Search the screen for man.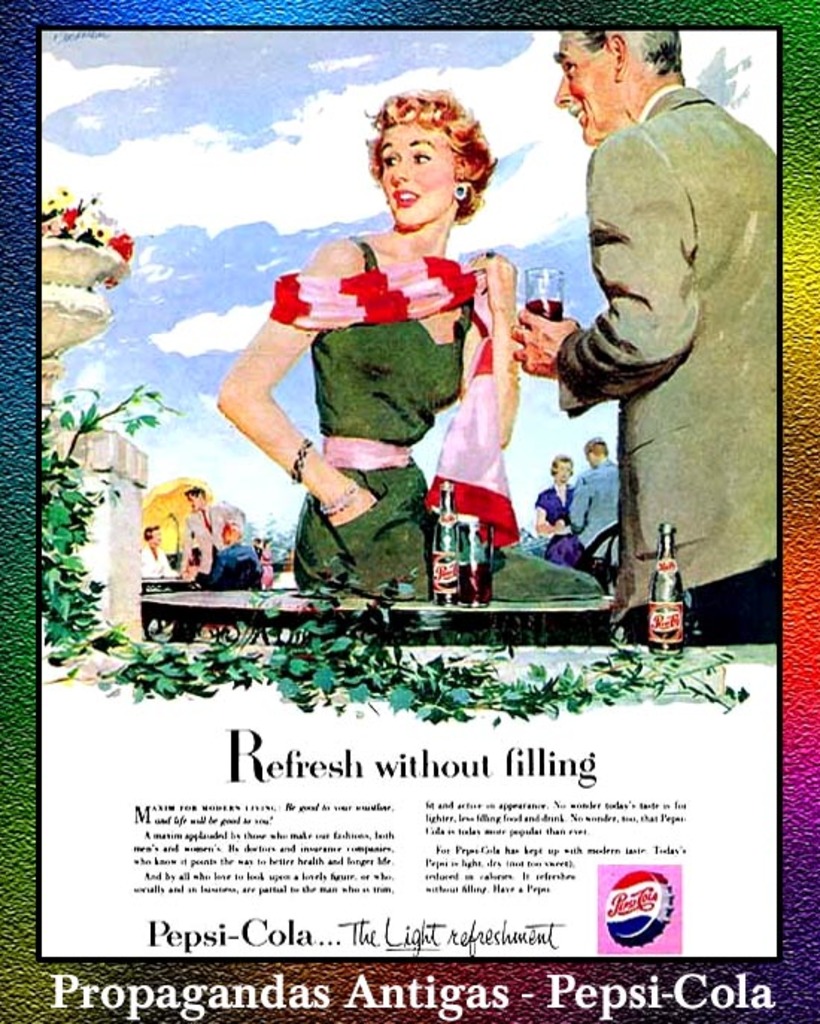
Found at region(531, 42, 769, 586).
